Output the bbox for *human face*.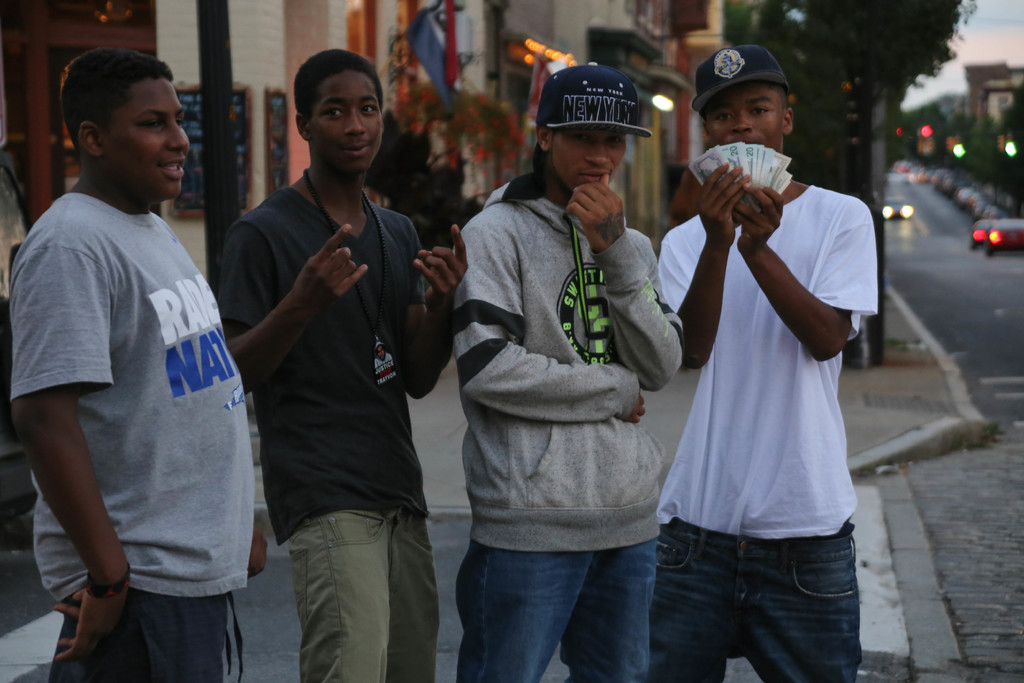
[315,69,385,173].
